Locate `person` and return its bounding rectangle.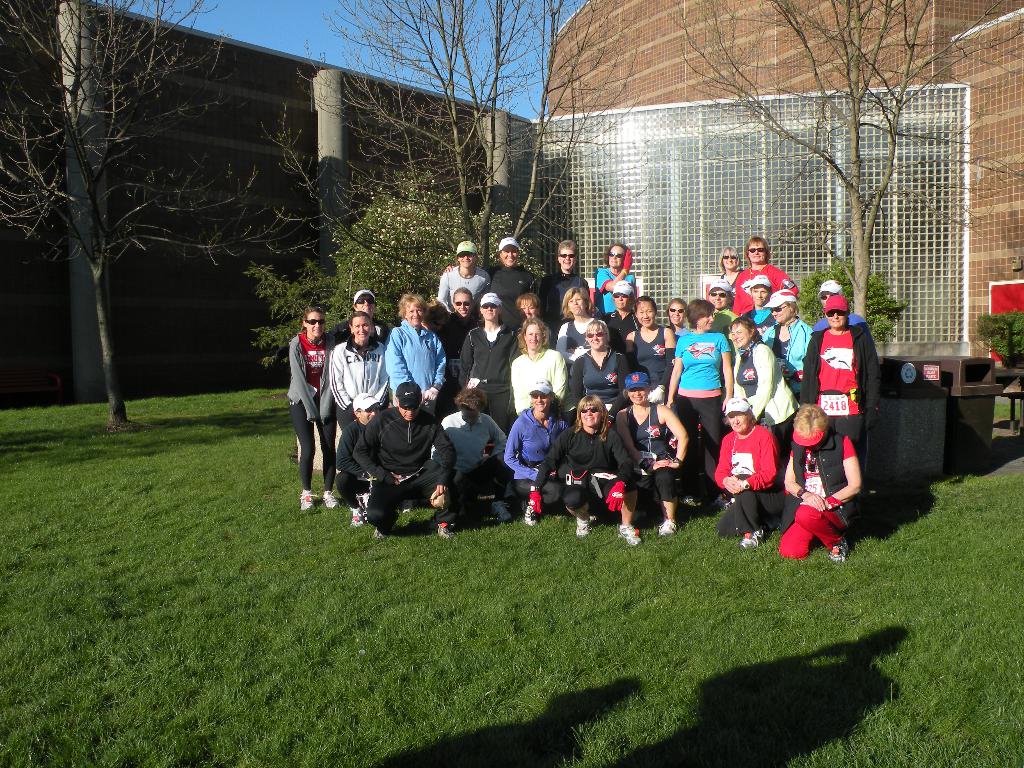
bbox=[512, 295, 538, 353].
